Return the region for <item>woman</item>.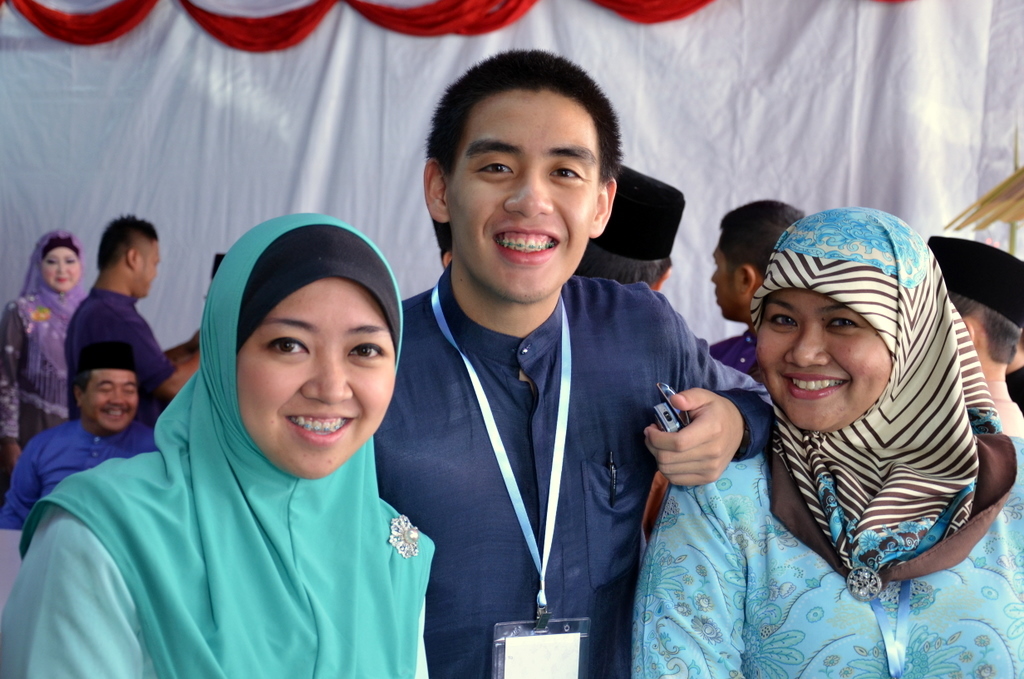
[632, 206, 1023, 678].
